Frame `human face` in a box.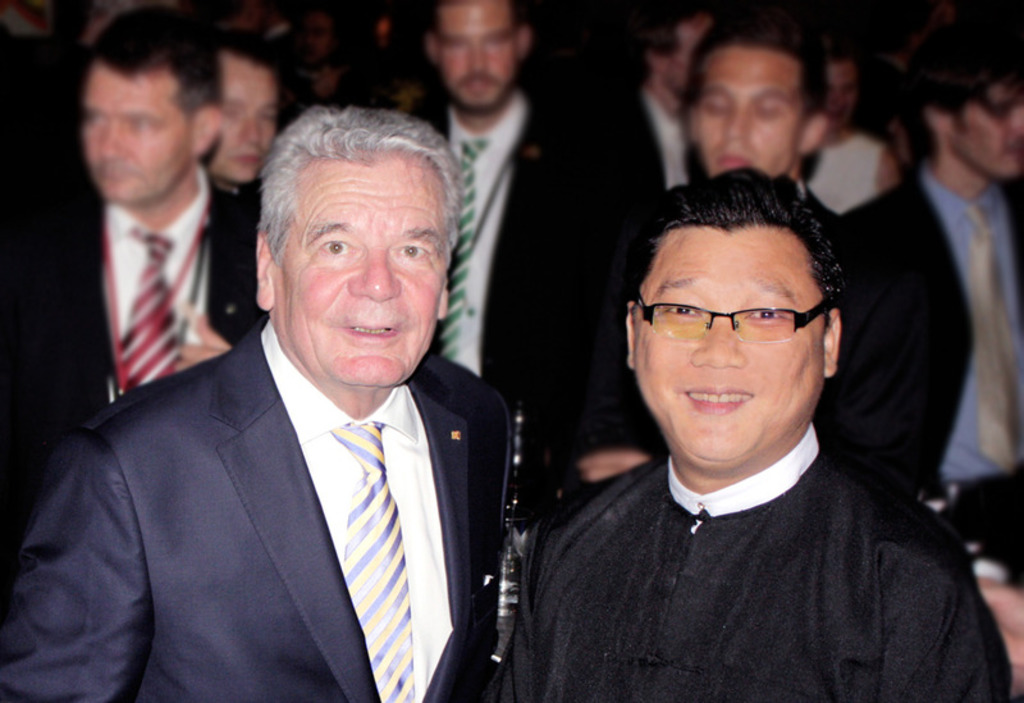
x1=637 y1=227 x2=835 y2=452.
